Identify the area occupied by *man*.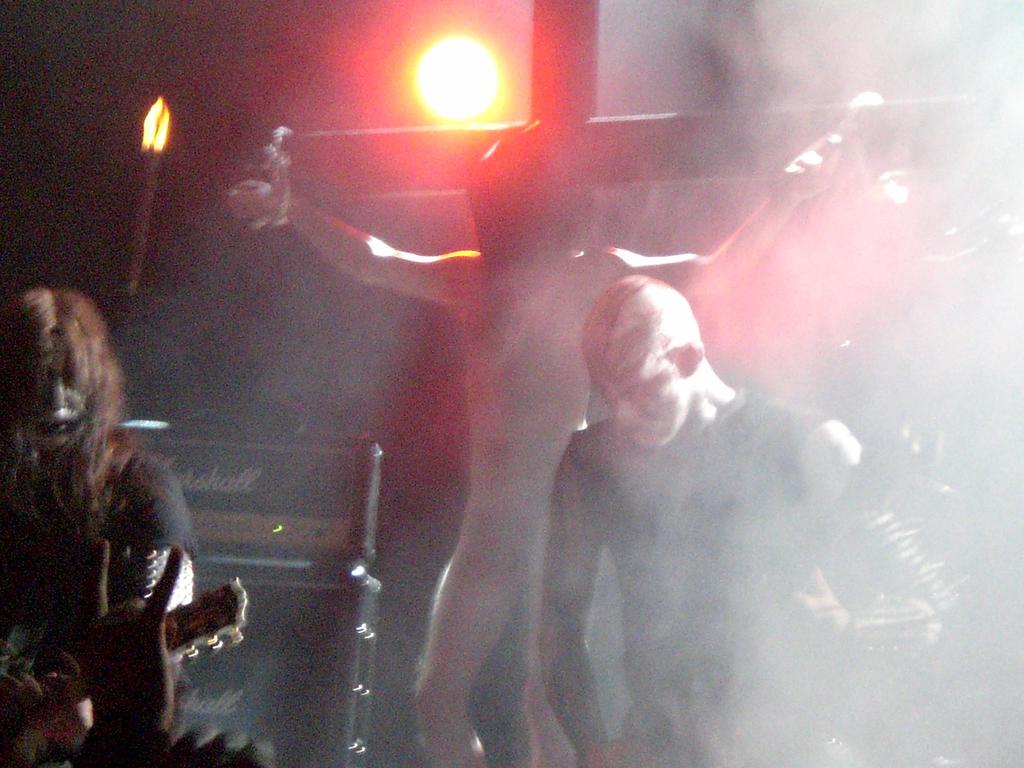
Area: x1=531, y1=272, x2=970, y2=767.
